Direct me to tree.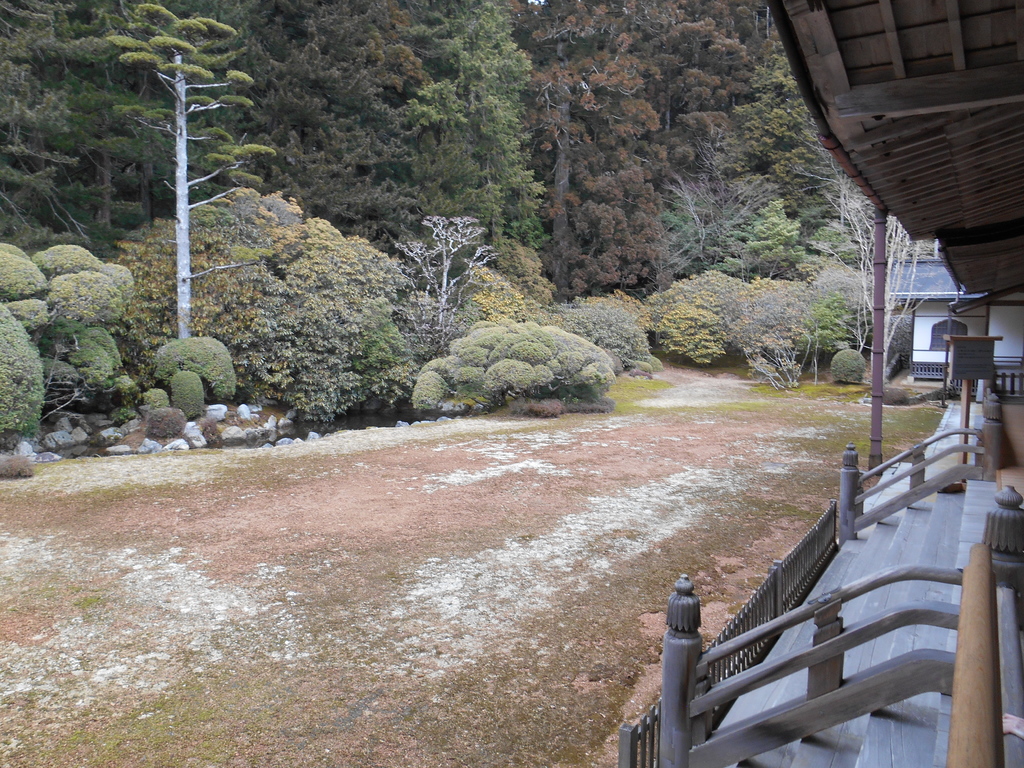
Direction: {"left": 651, "top": 140, "right": 772, "bottom": 306}.
